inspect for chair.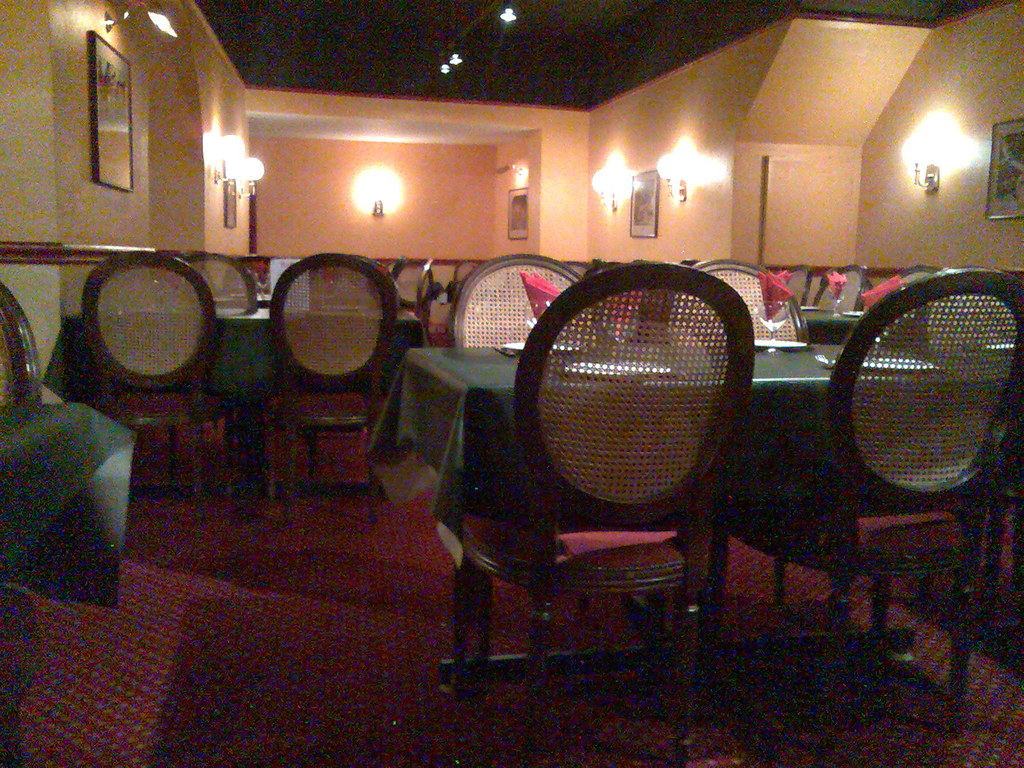
Inspection: [left=451, top=259, right=481, bottom=314].
